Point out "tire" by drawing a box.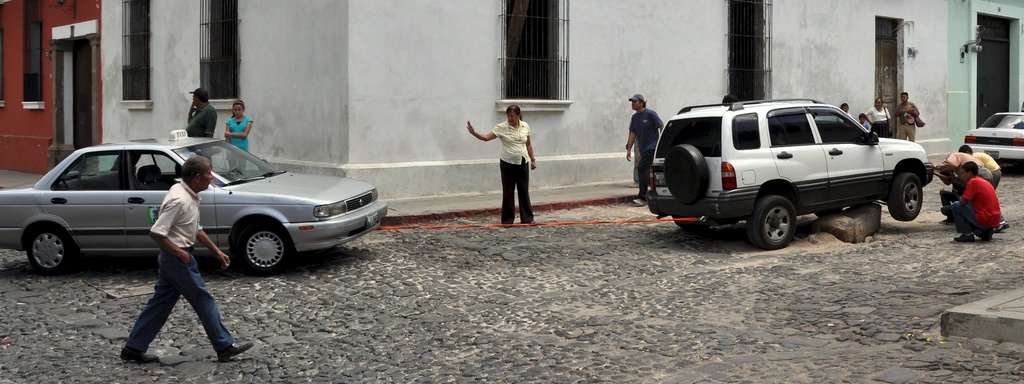
box=[748, 196, 796, 247].
